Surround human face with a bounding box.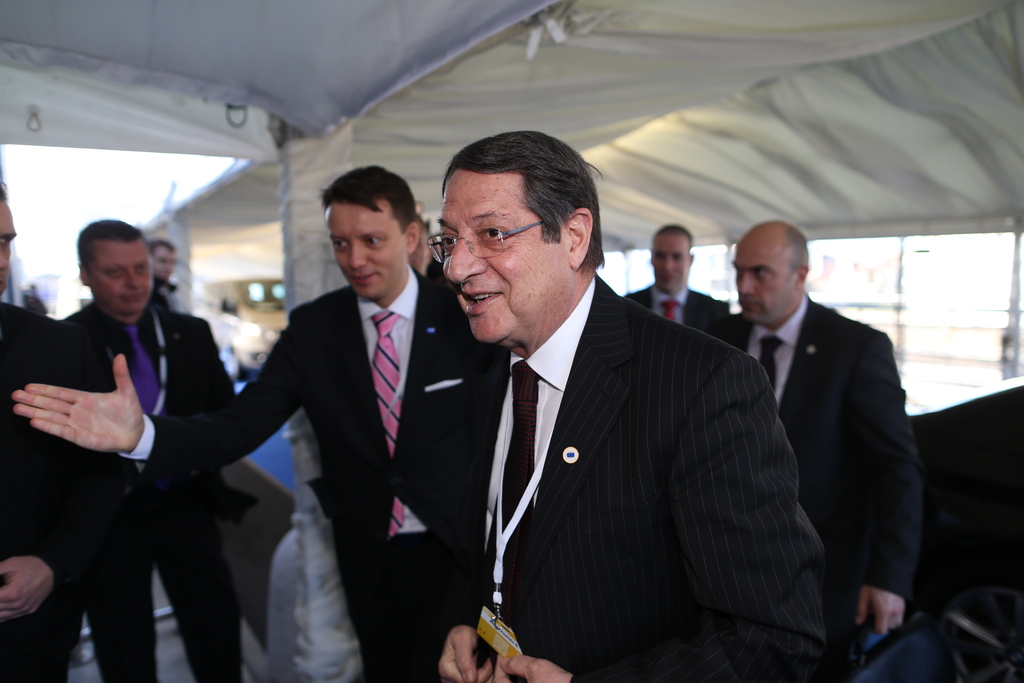
149:243:180:281.
